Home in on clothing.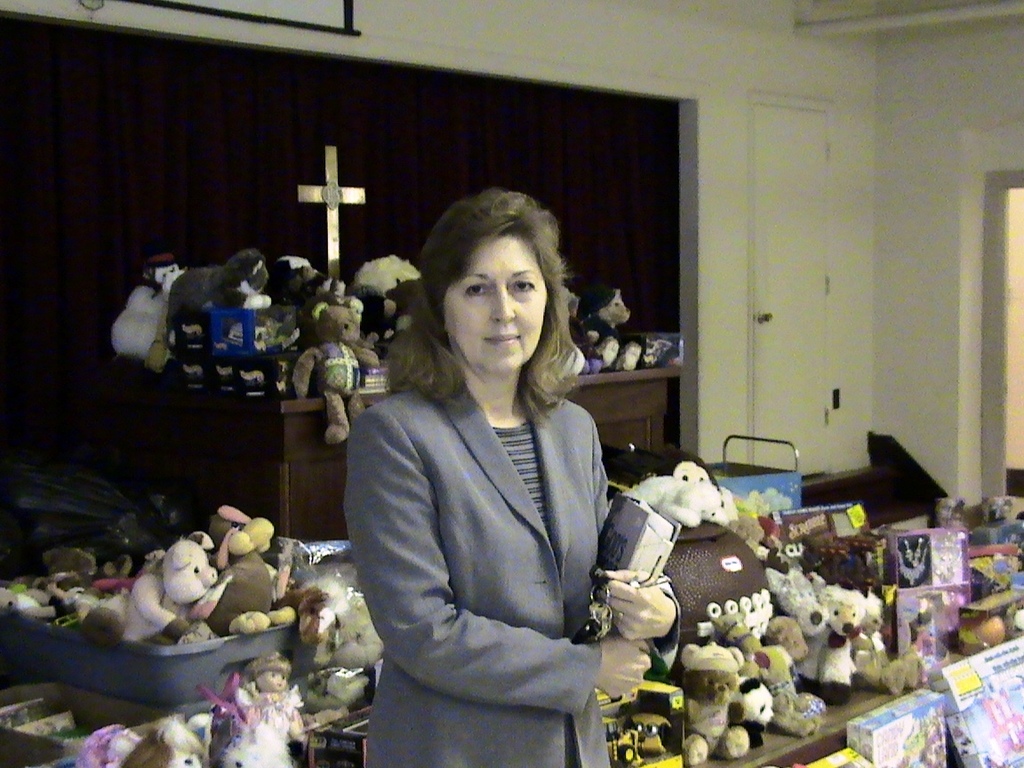
Homed in at <box>334,292,655,749</box>.
